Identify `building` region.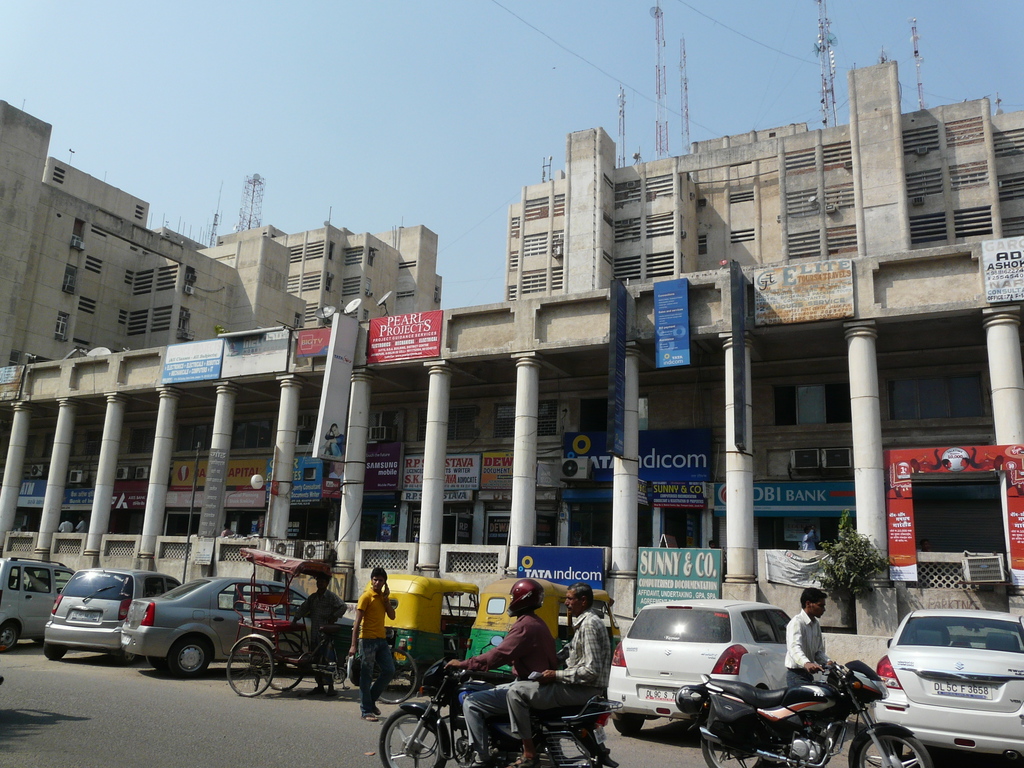
Region: x1=0, y1=237, x2=1023, y2=701.
